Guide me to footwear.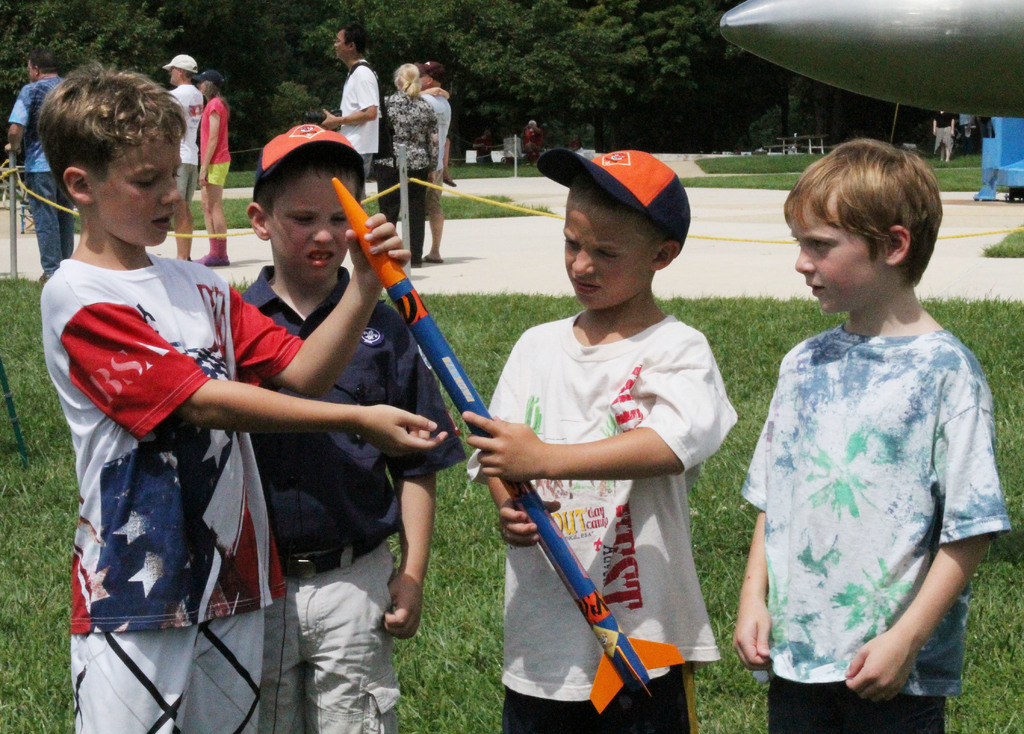
Guidance: 38:270:51:286.
